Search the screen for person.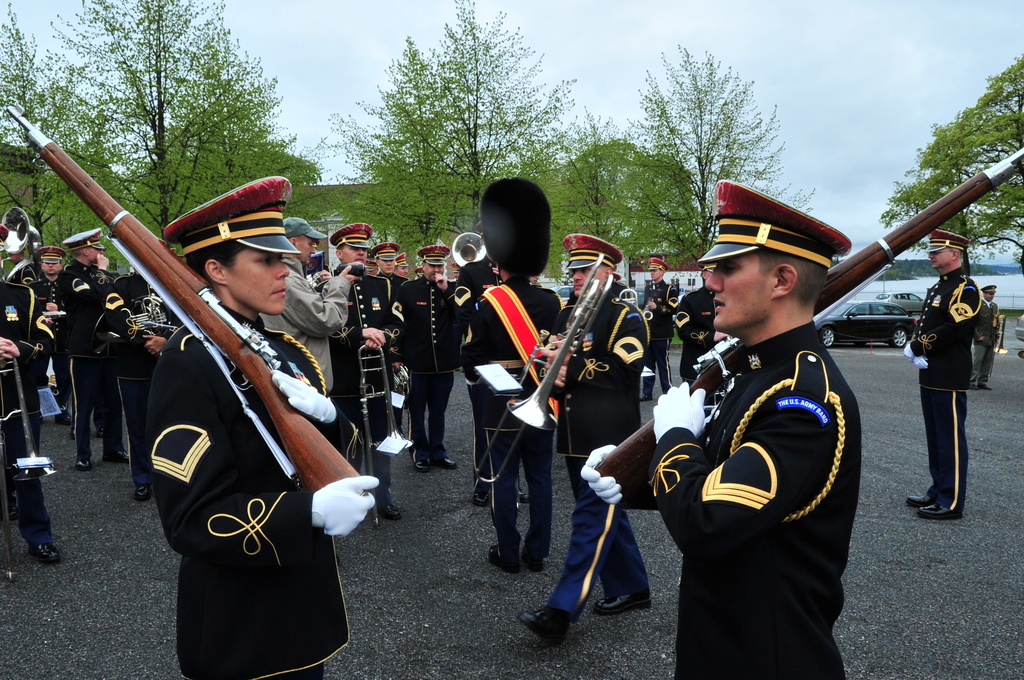
Found at locate(54, 229, 136, 470).
